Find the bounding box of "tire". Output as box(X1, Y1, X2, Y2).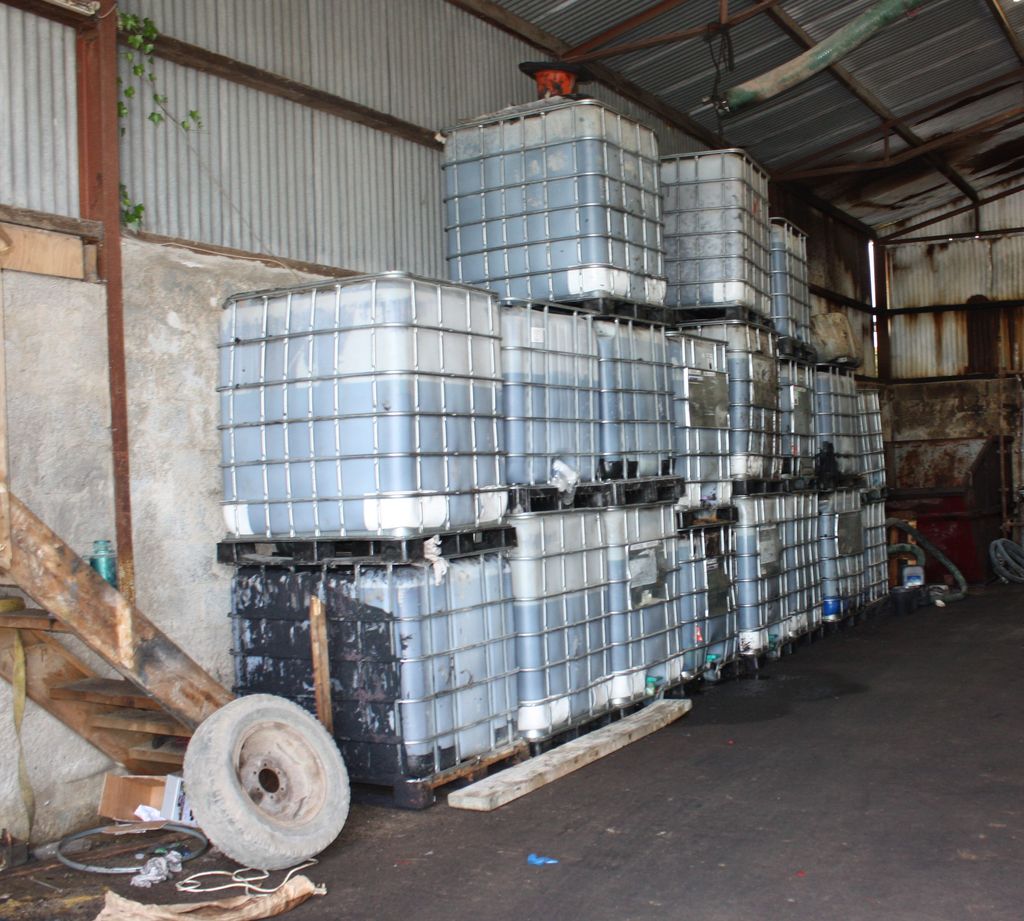
box(175, 688, 352, 867).
